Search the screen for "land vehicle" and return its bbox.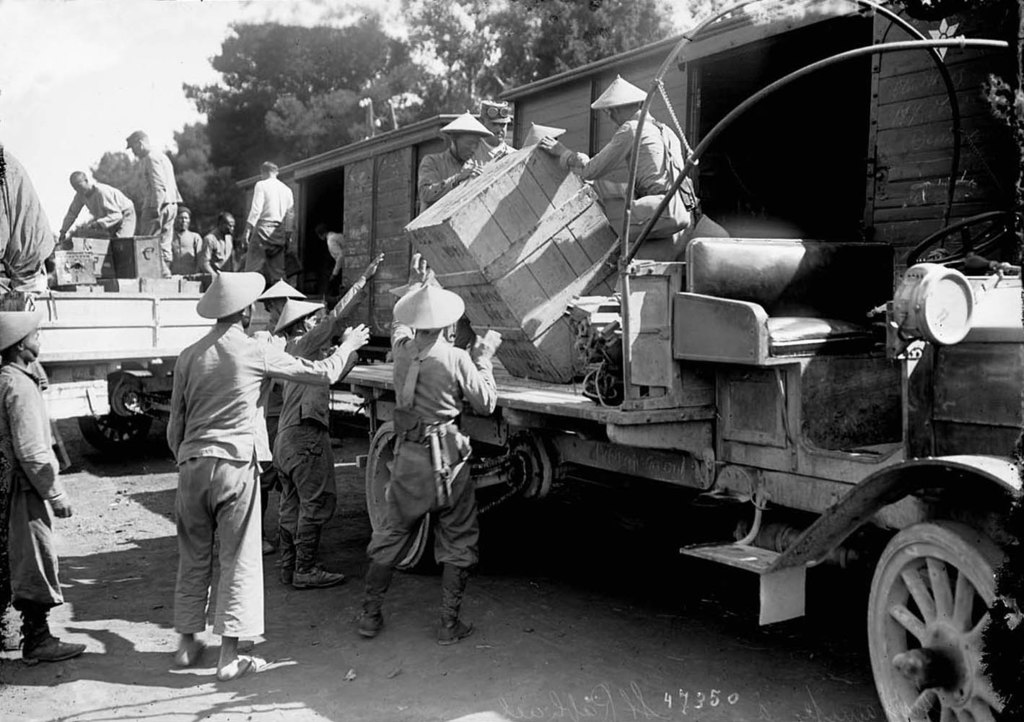
Found: 230:0:1023:718.
